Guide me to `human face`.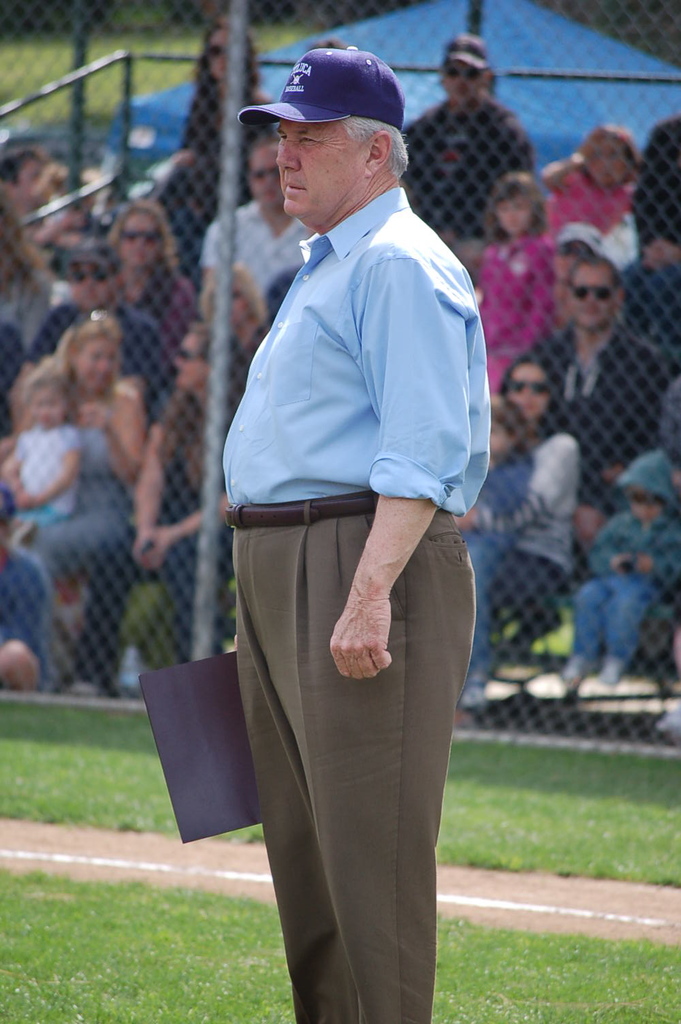
Guidance: (left=631, top=489, right=664, bottom=520).
